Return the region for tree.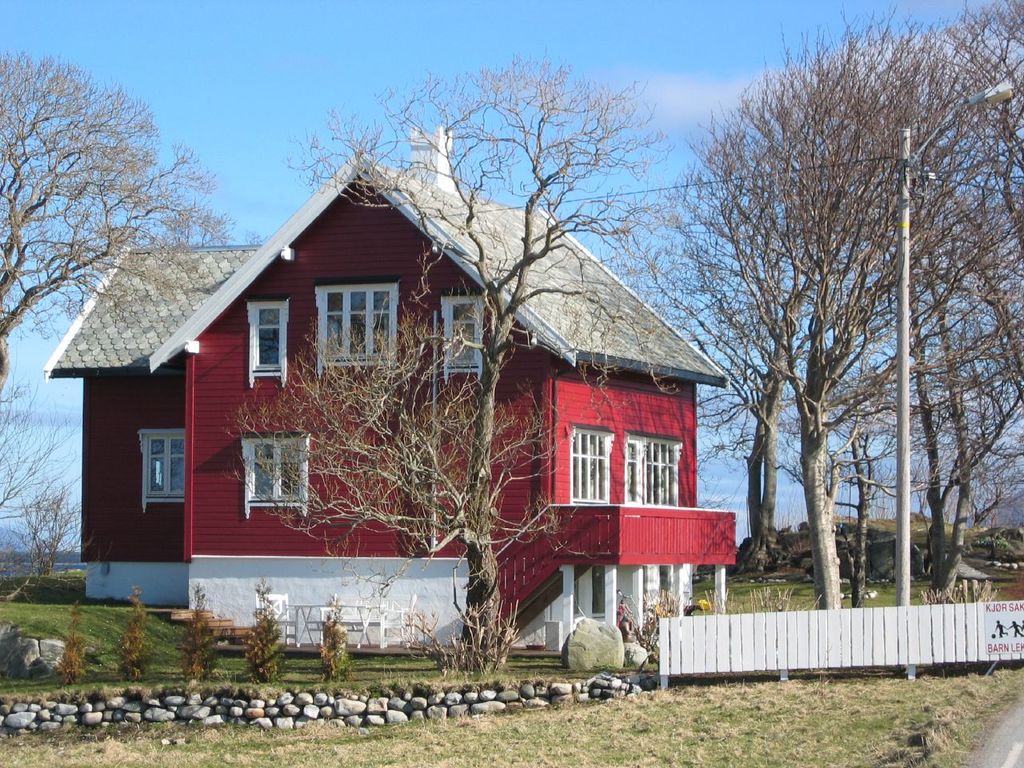
{"x1": 806, "y1": 332, "x2": 890, "y2": 615}.
